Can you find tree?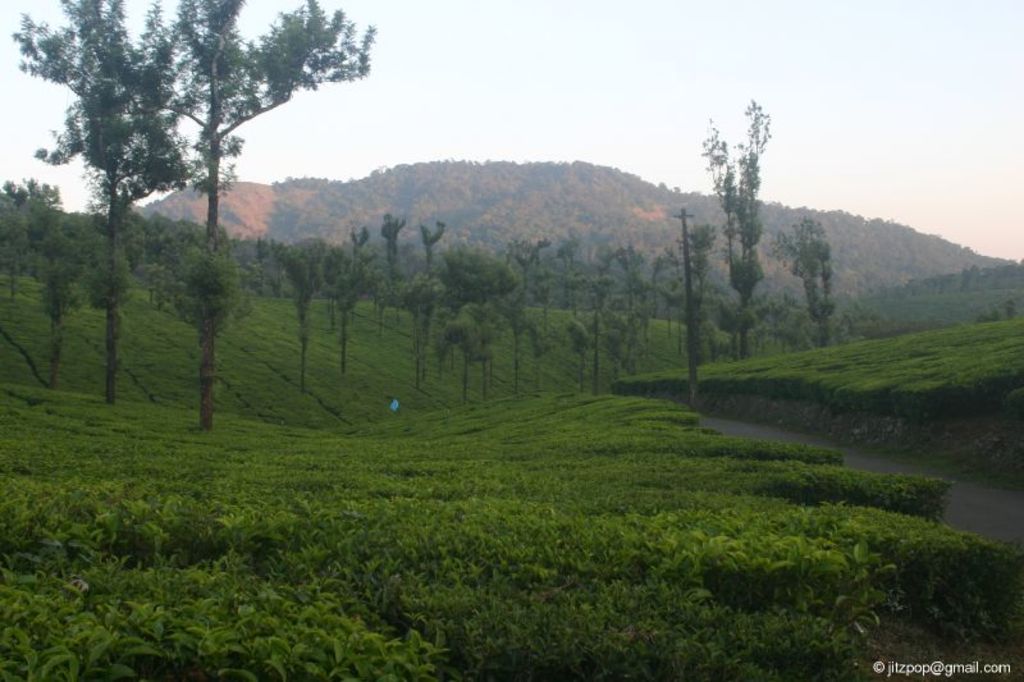
Yes, bounding box: 289:229:326:377.
